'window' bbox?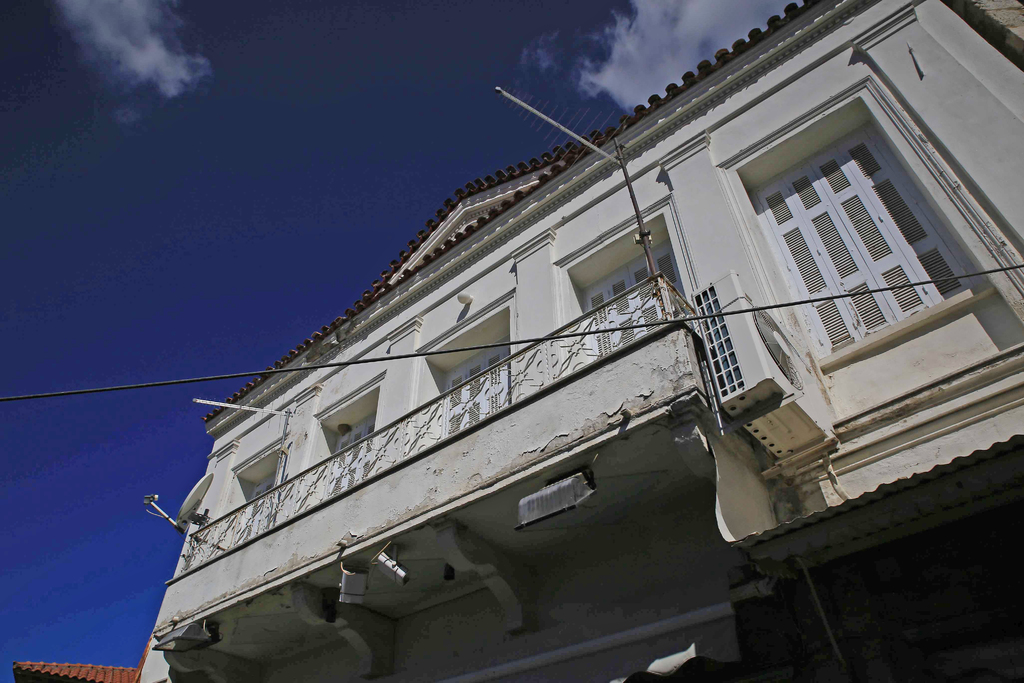
<bbox>326, 411, 372, 501</bbox>
